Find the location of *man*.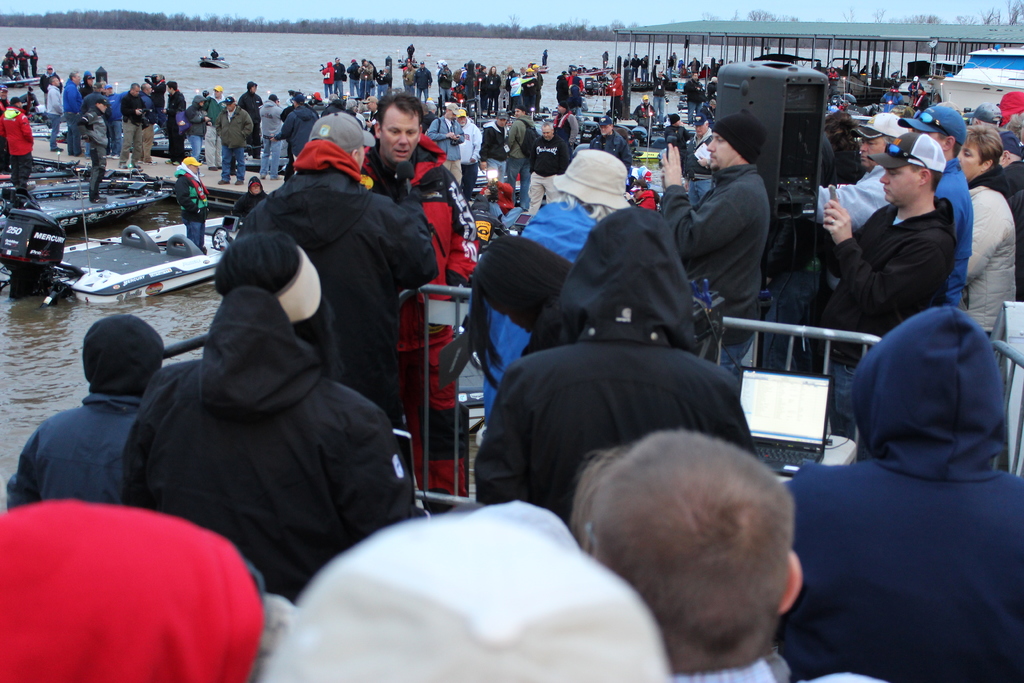
Location: rect(633, 95, 663, 136).
